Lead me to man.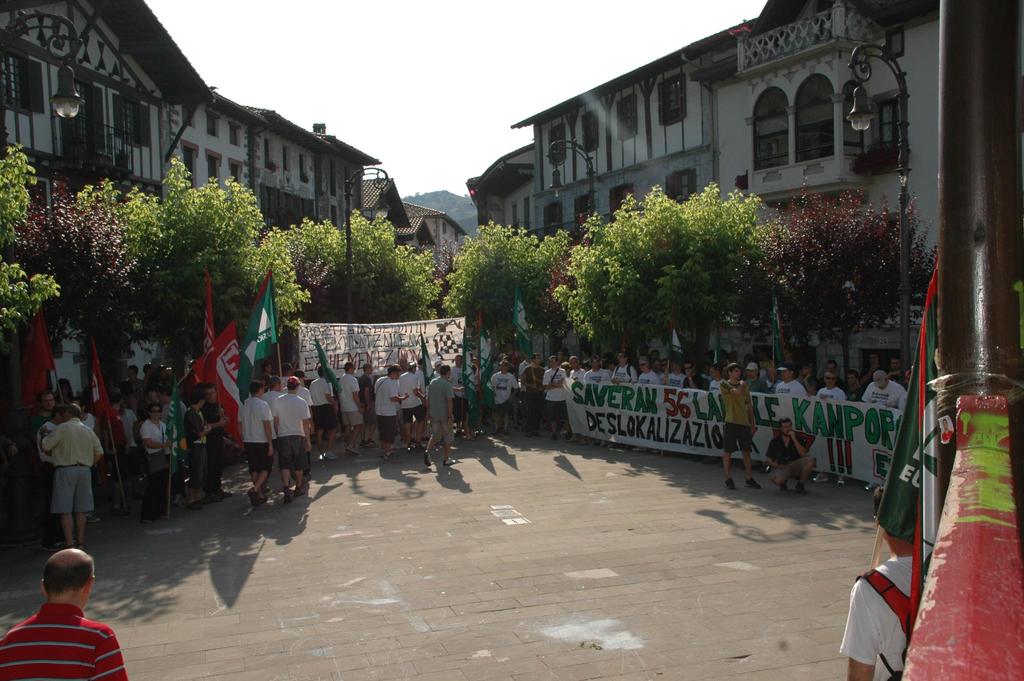
Lead to BBox(685, 362, 708, 388).
